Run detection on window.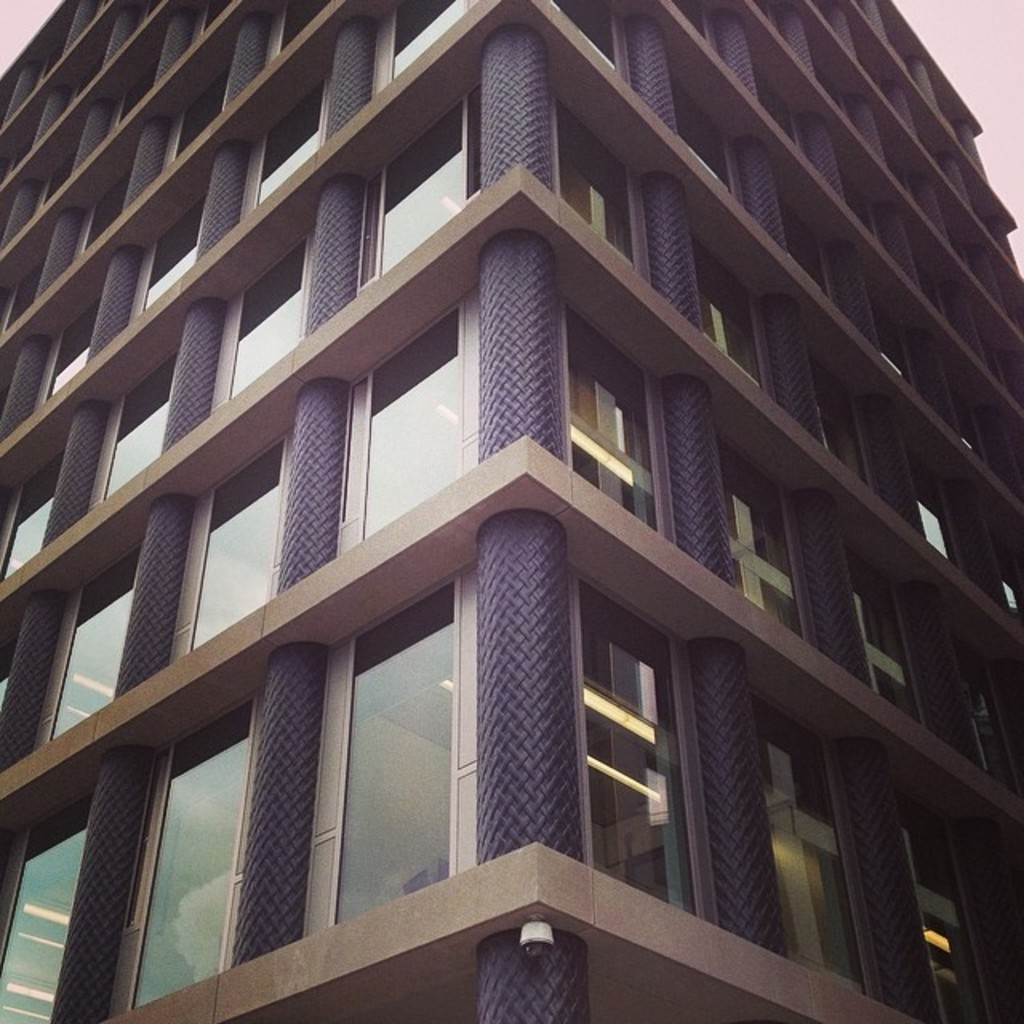
Result: rect(338, 296, 478, 546).
